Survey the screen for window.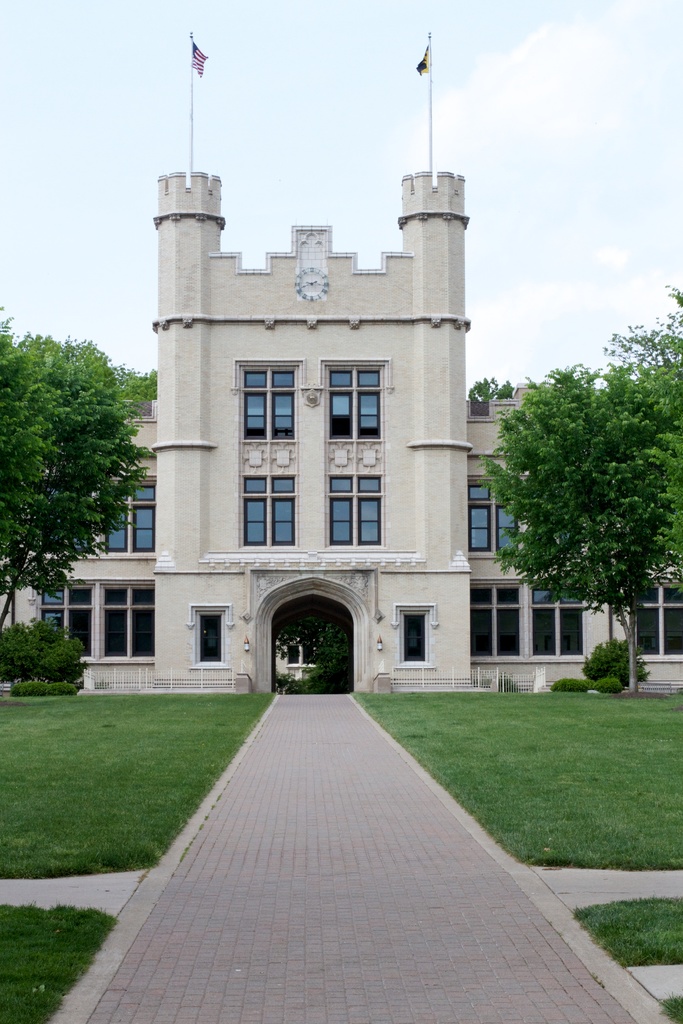
Survey found: BBox(470, 583, 518, 659).
